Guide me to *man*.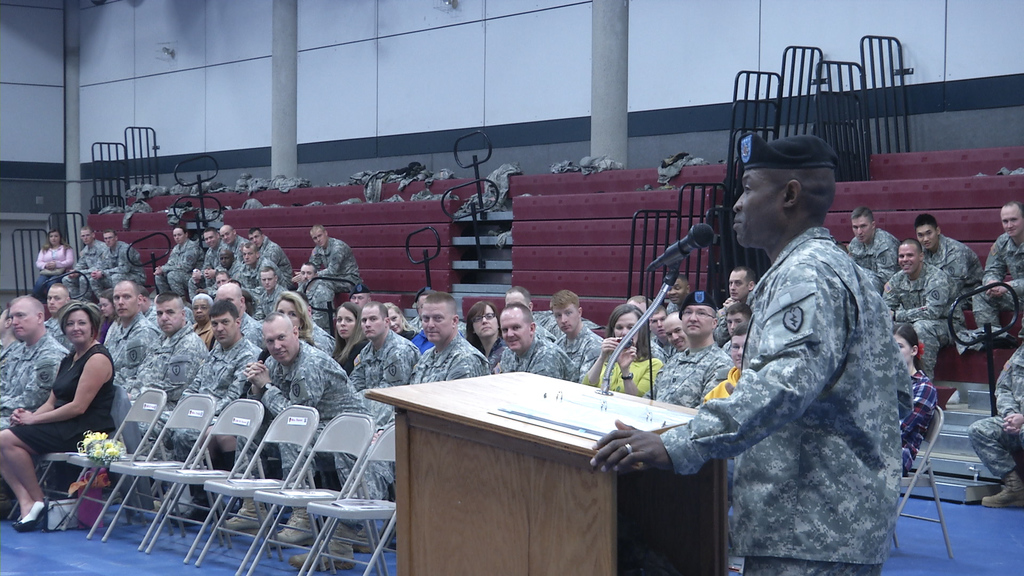
Guidance: rect(299, 228, 367, 303).
